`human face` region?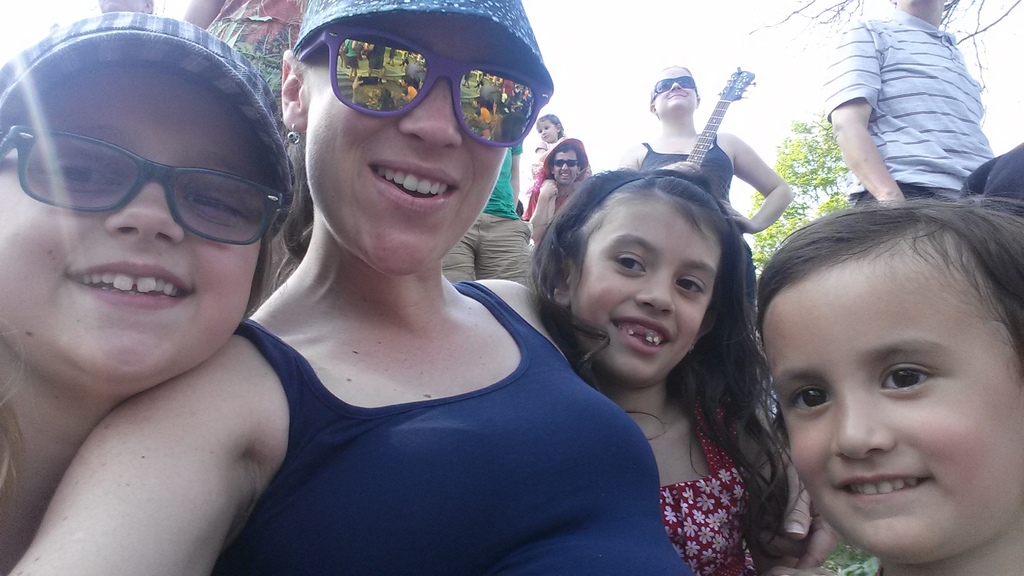
x1=761, y1=247, x2=1023, y2=561
